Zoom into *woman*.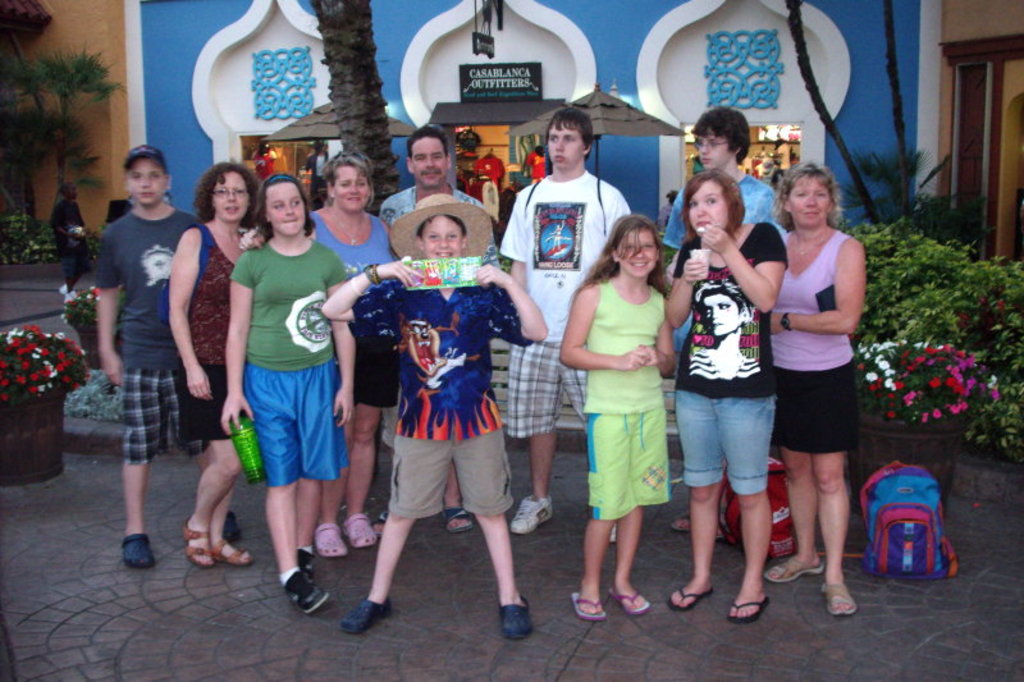
Zoom target: box(668, 110, 786, 362).
